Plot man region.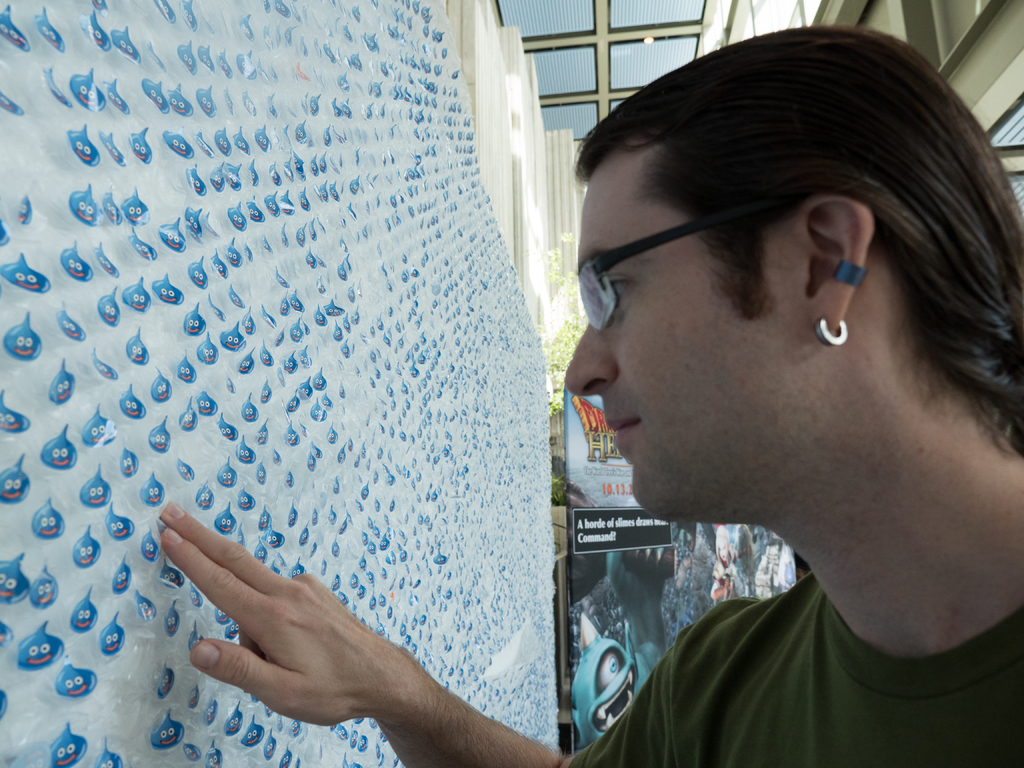
Plotted at (161, 27, 1023, 767).
